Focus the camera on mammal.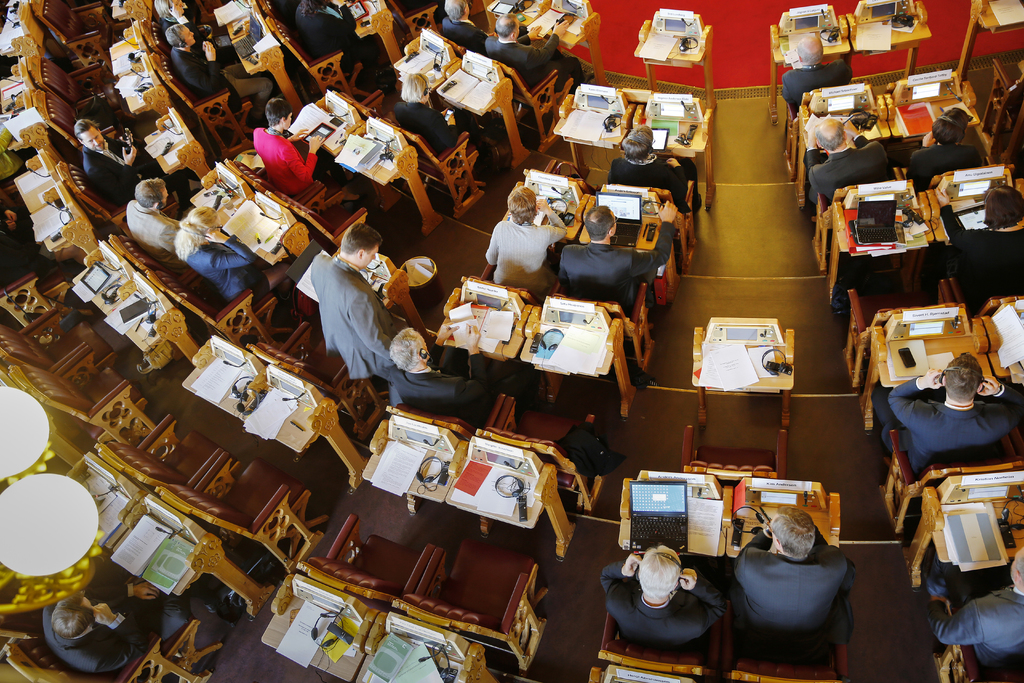
Focus region: bbox=(83, 119, 195, 210).
